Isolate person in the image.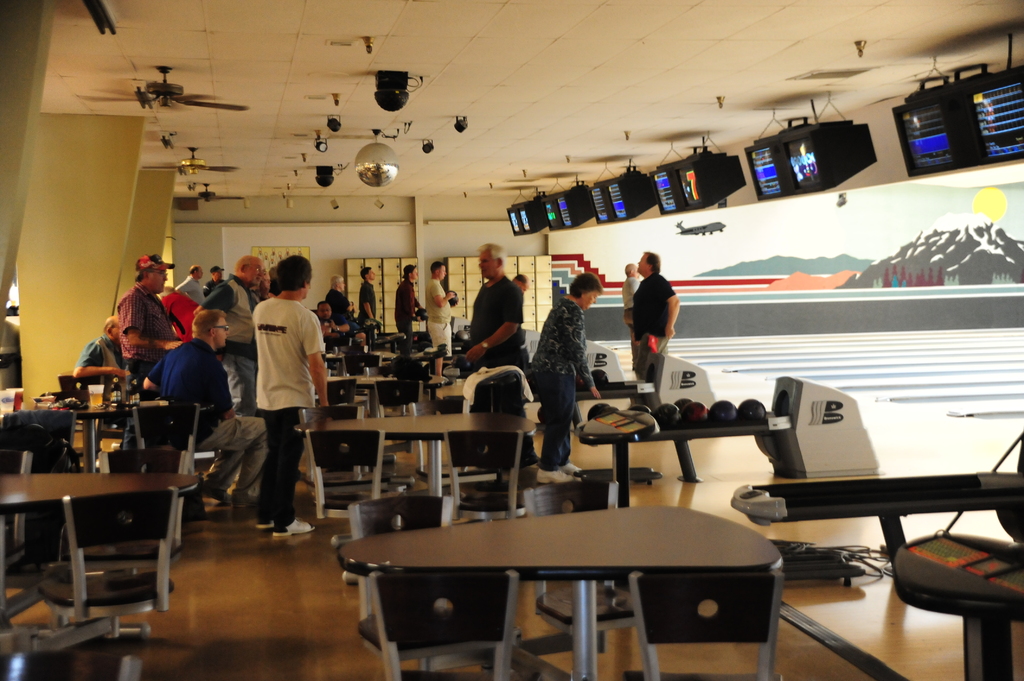
Isolated region: l=510, t=273, r=532, b=292.
